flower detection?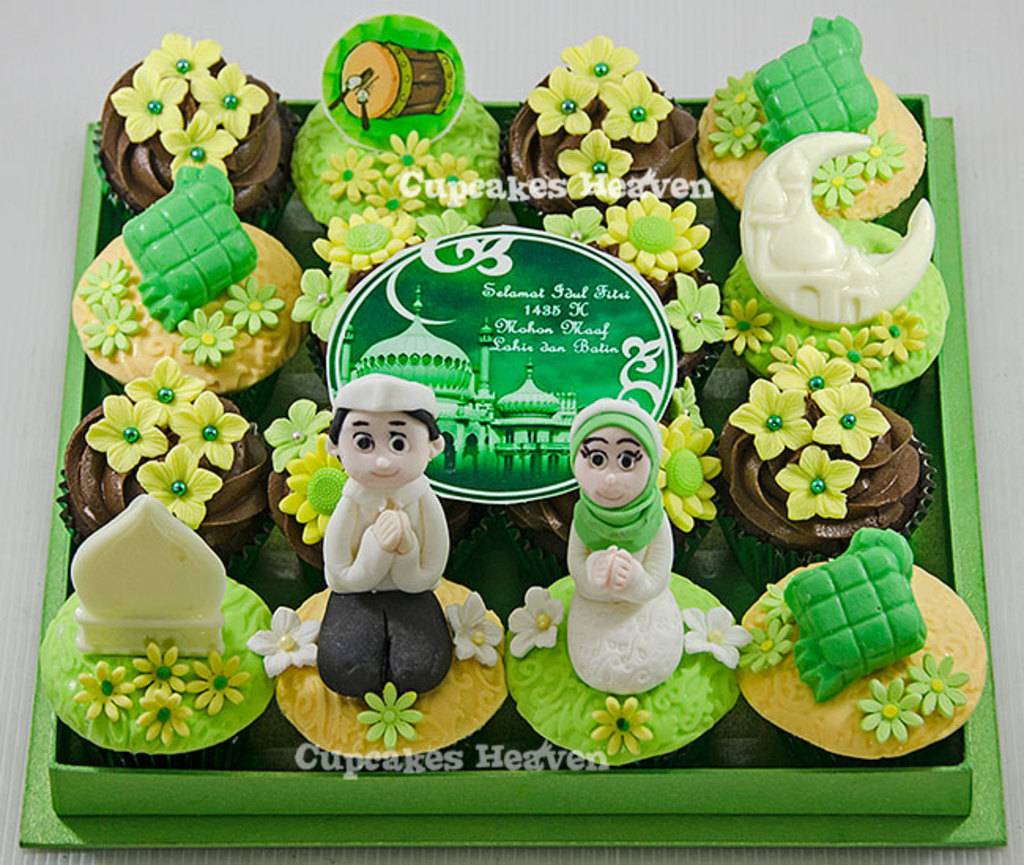
region(731, 380, 810, 458)
